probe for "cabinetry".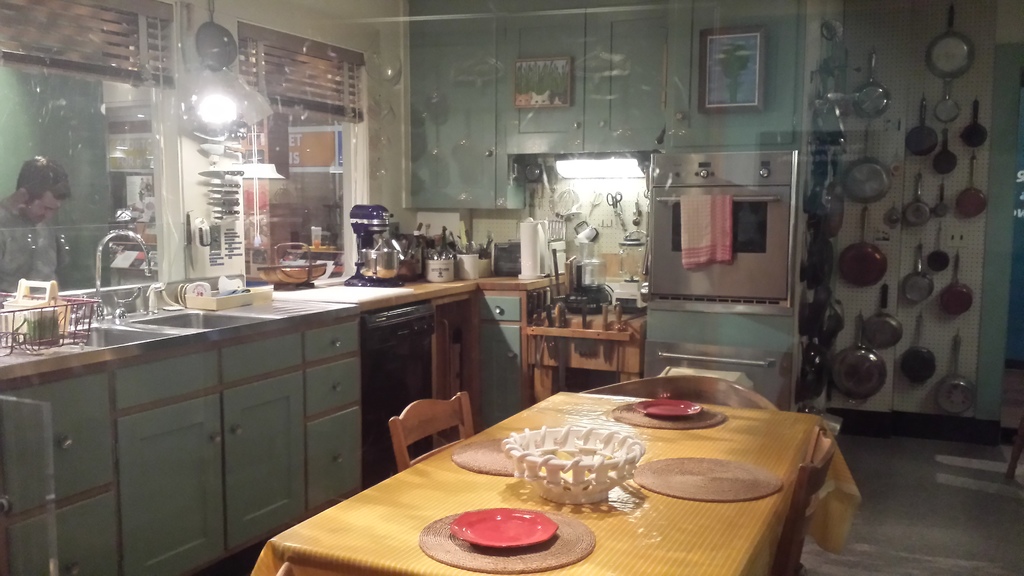
Probe result: x1=666 y1=6 x2=800 y2=146.
